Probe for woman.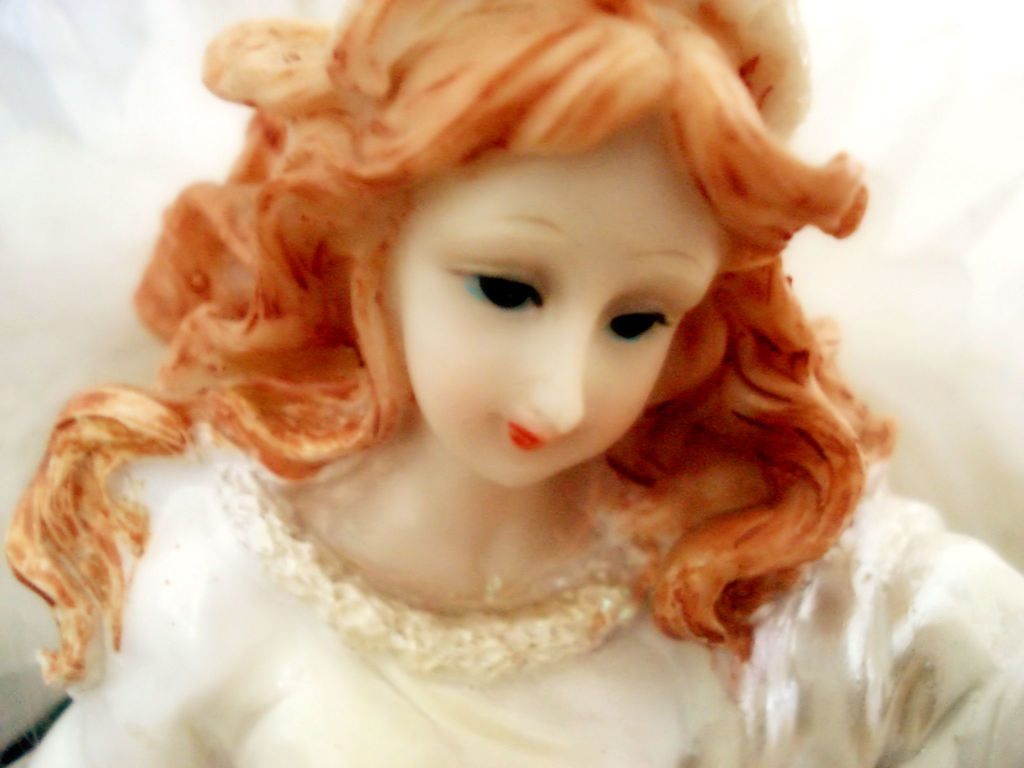
Probe result: Rect(0, 0, 1023, 767).
